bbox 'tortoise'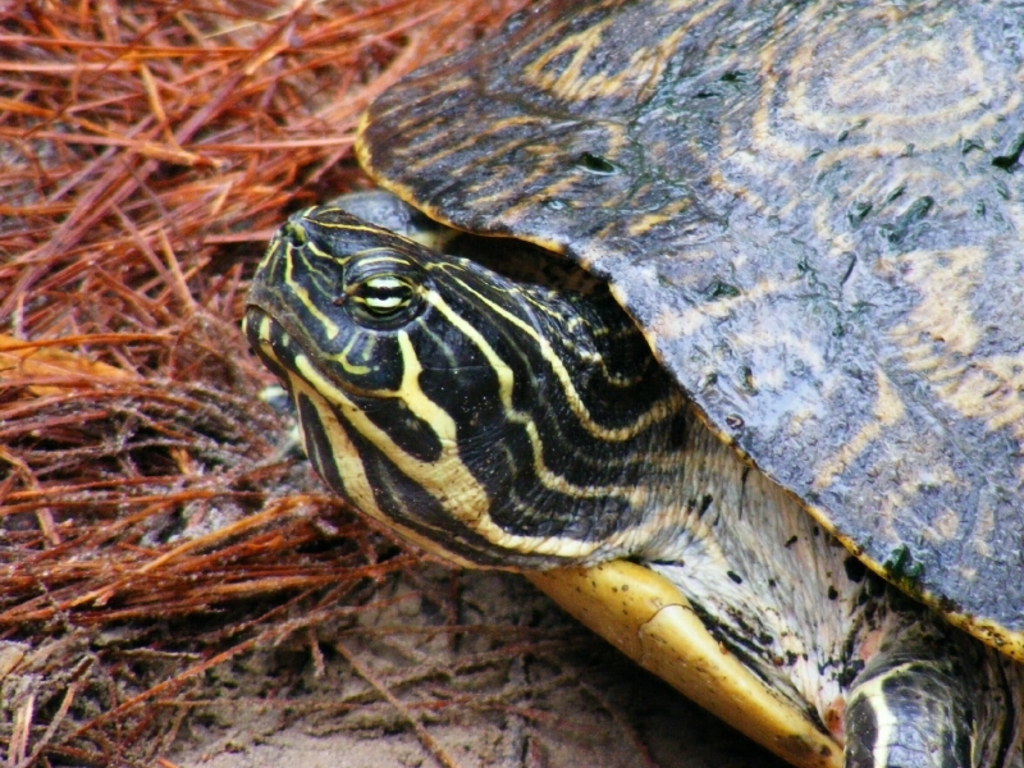
<box>238,0,1023,767</box>
